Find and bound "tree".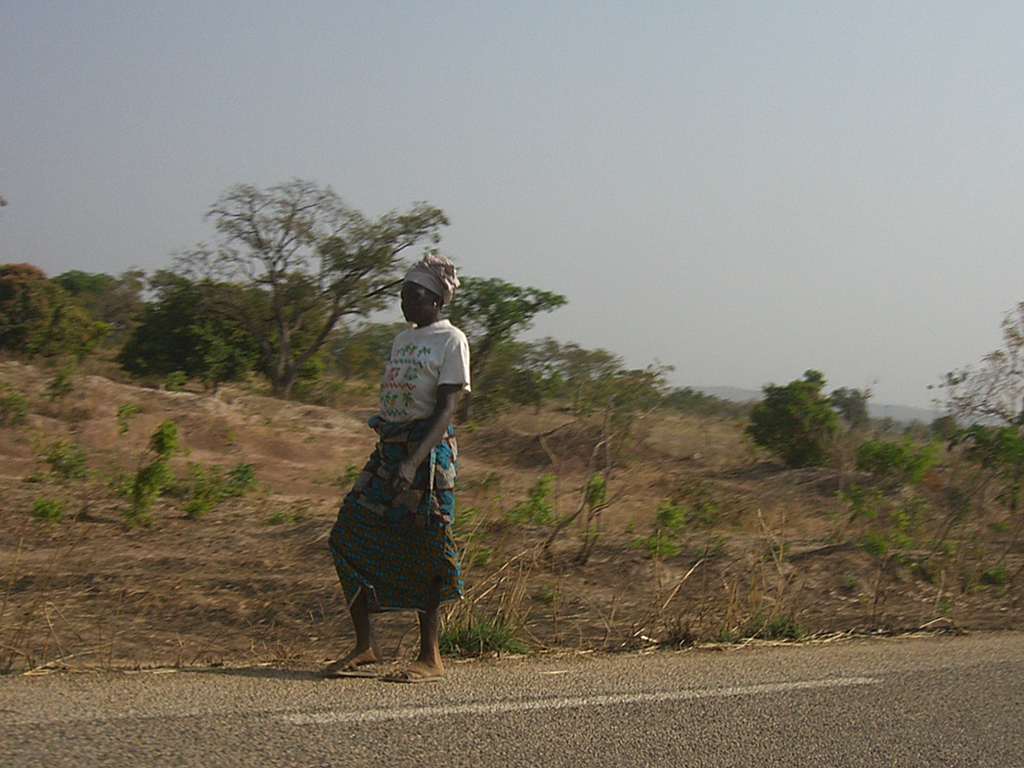
Bound: (346,319,406,378).
